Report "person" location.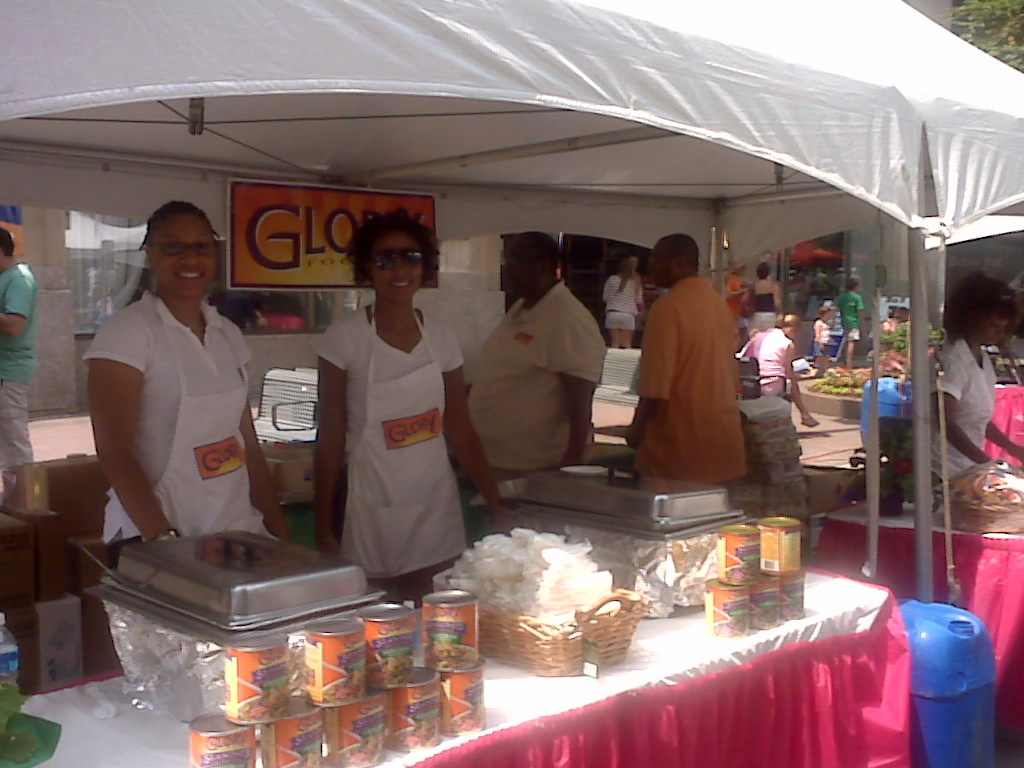
Report: (left=914, top=273, right=1023, bottom=498).
